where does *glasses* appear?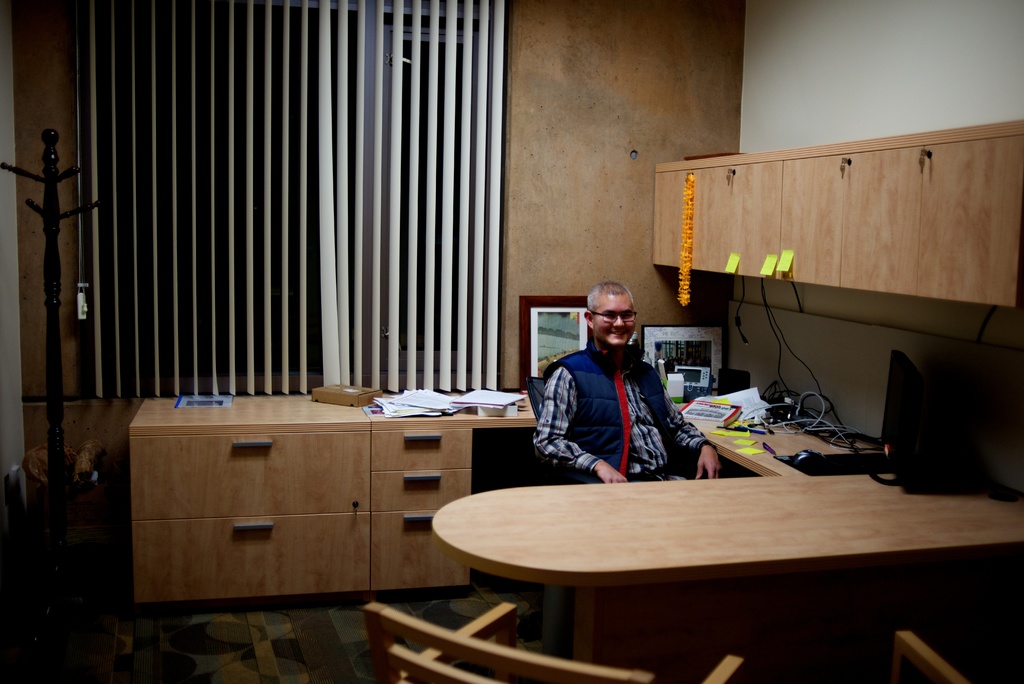
Appears at [587, 313, 640, 323].
